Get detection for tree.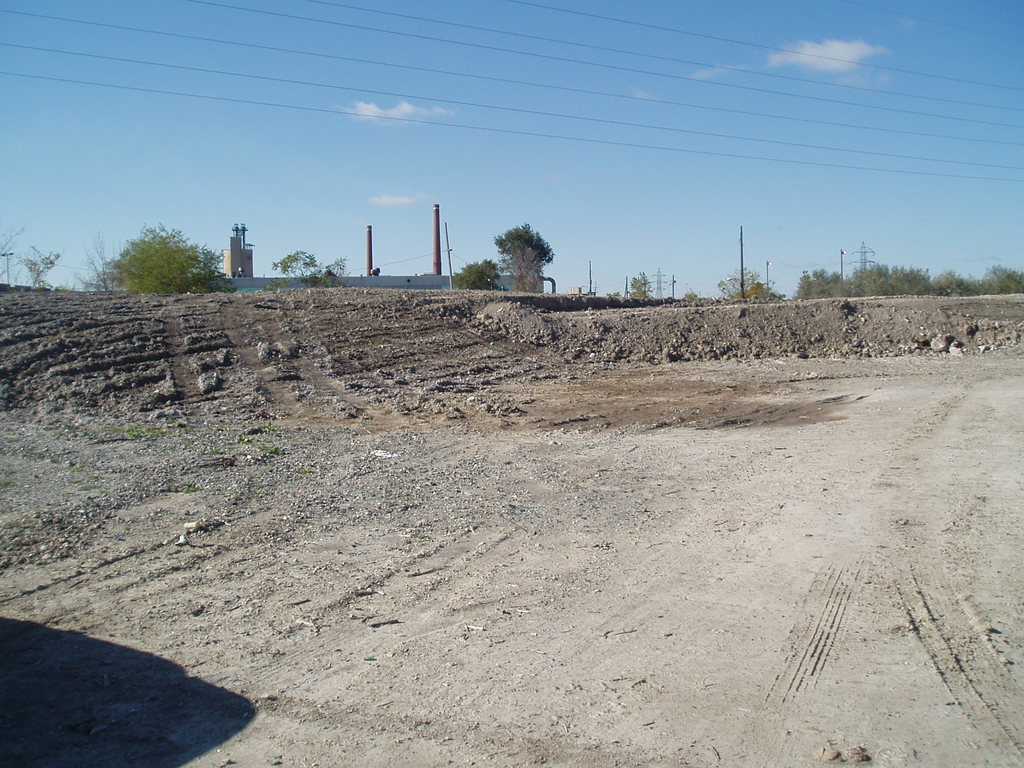
Detection: {"left": 483, "top": 205, "right": 564, "bottom": 292}.
